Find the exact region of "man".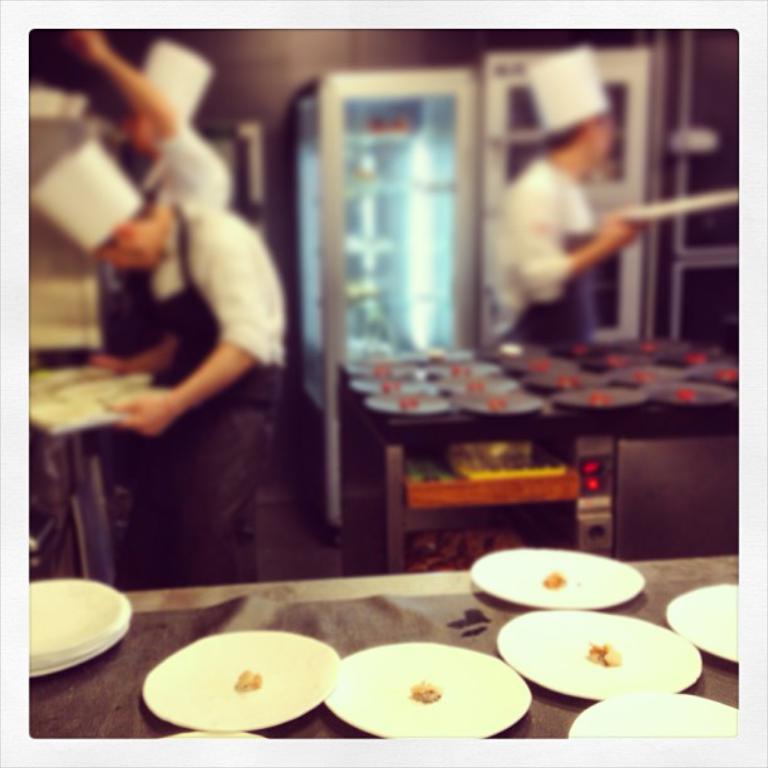
Exact region: box=[492, 99, 636, 356].
